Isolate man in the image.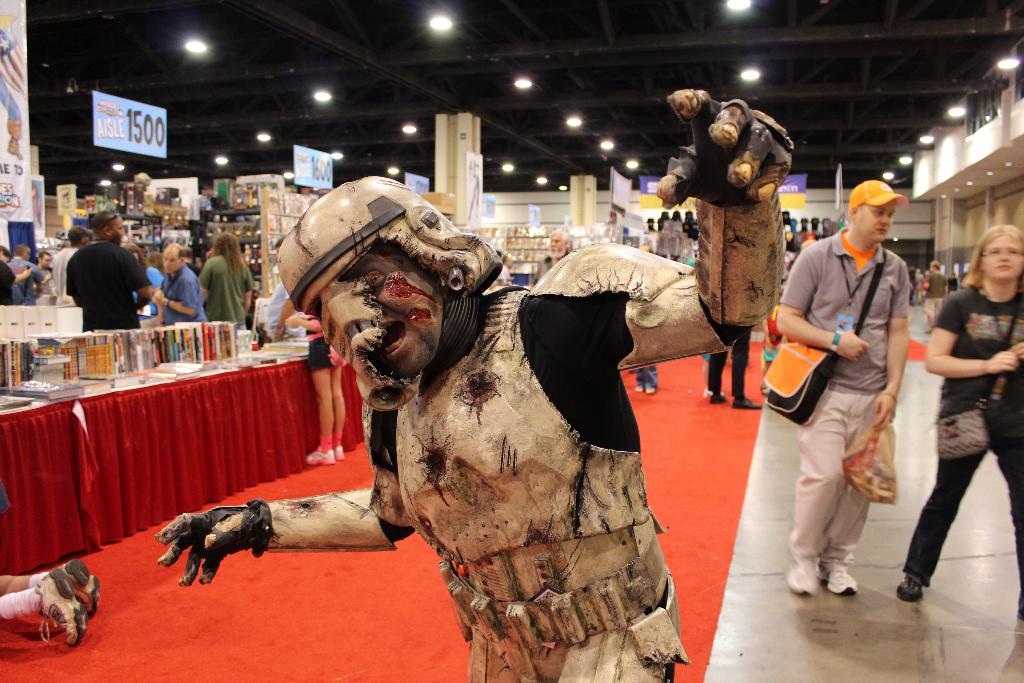
Isolated region: 773, 164, 924, 620.
